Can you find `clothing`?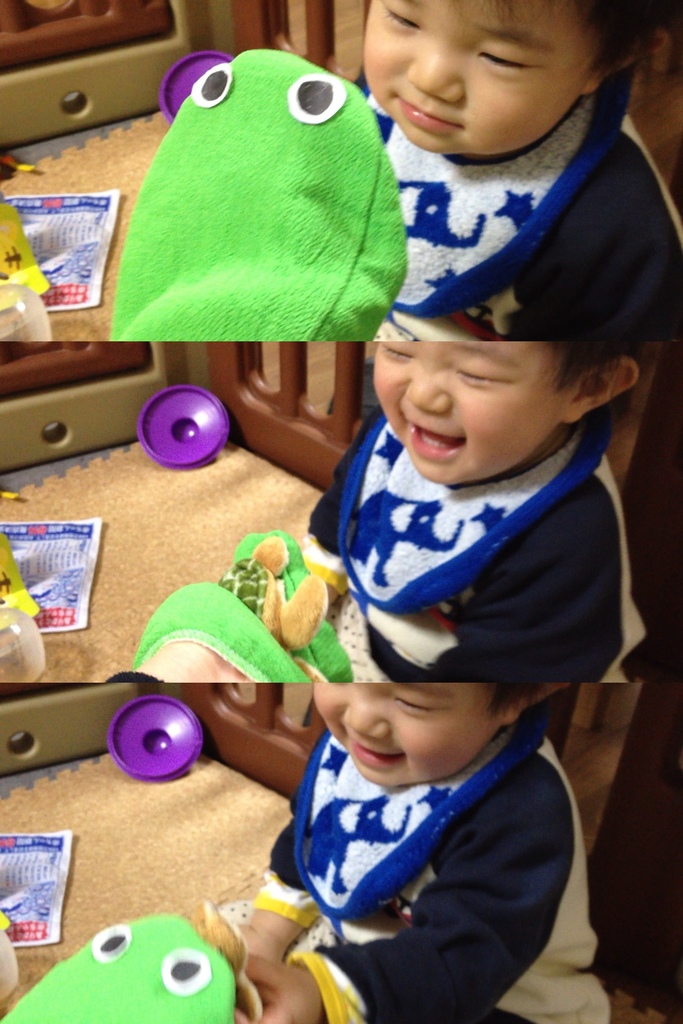
Yes, bounding box: [154,66,682,339].
